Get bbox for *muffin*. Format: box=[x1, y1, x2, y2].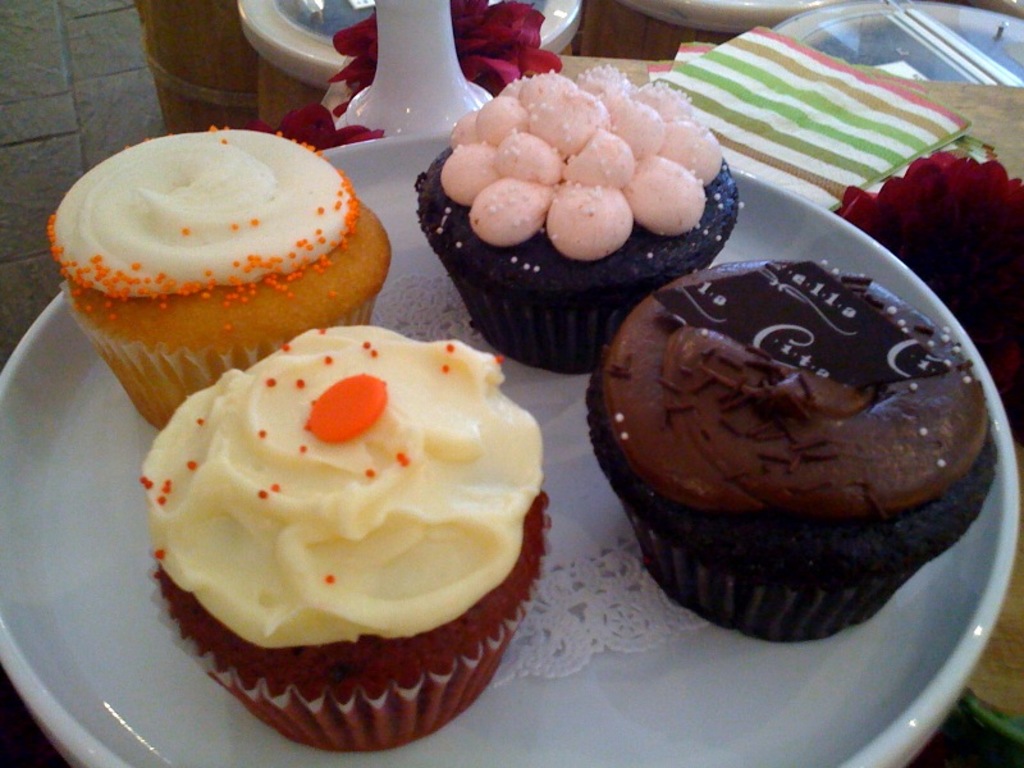
box=[585, 256, 1005, 649].
